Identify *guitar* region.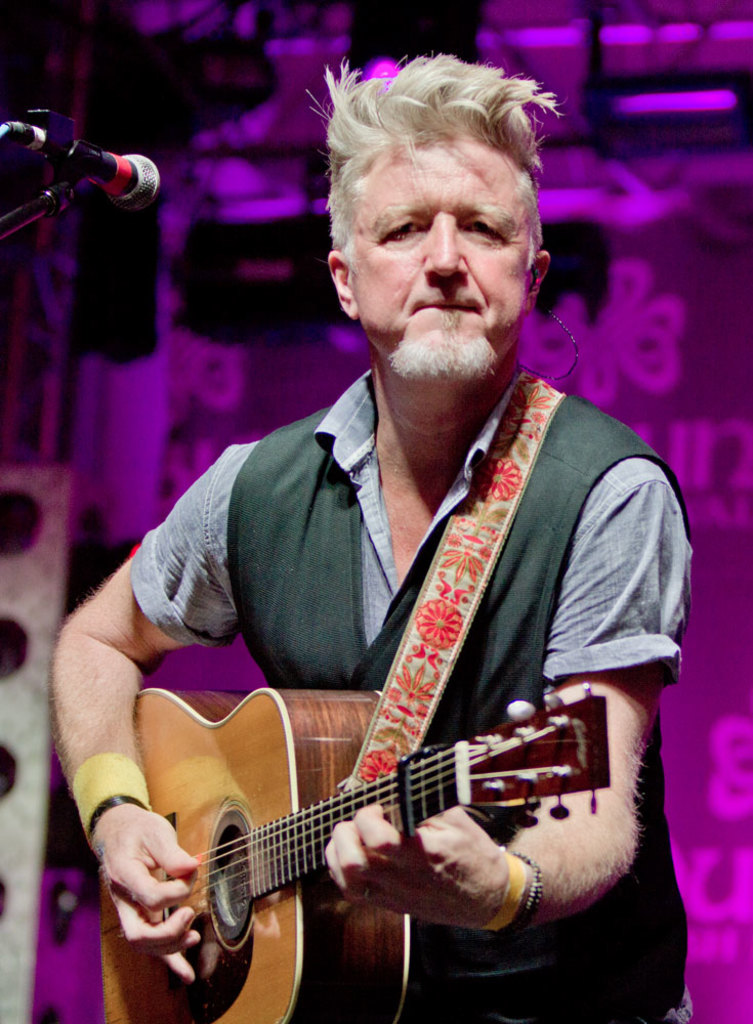
Region: bbox=[98, 681, 608, 1023].
